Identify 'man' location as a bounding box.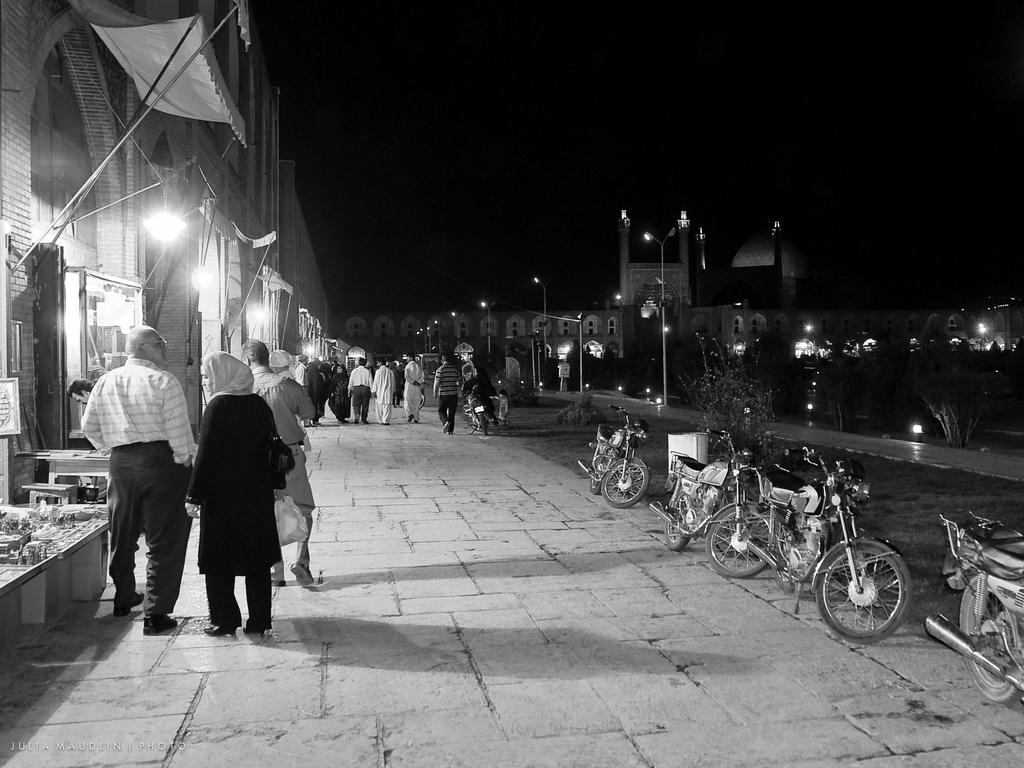
Rect(80, 320, 186, 633).
